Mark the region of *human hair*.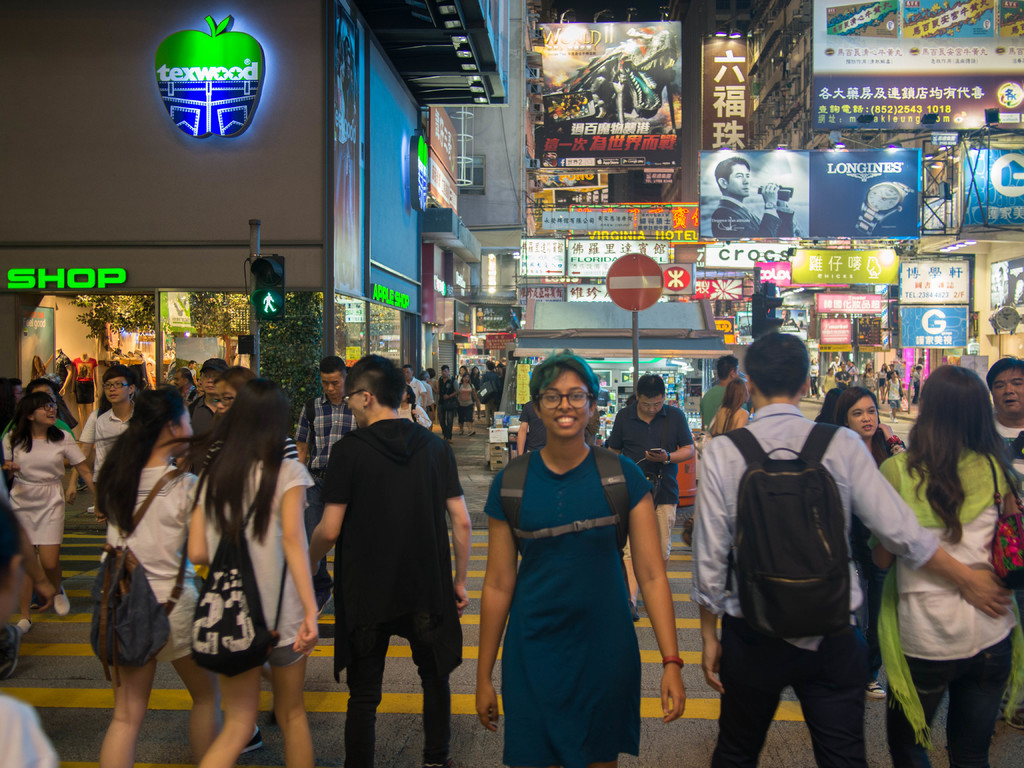
Region: rect(317, 355, 349, 380).
